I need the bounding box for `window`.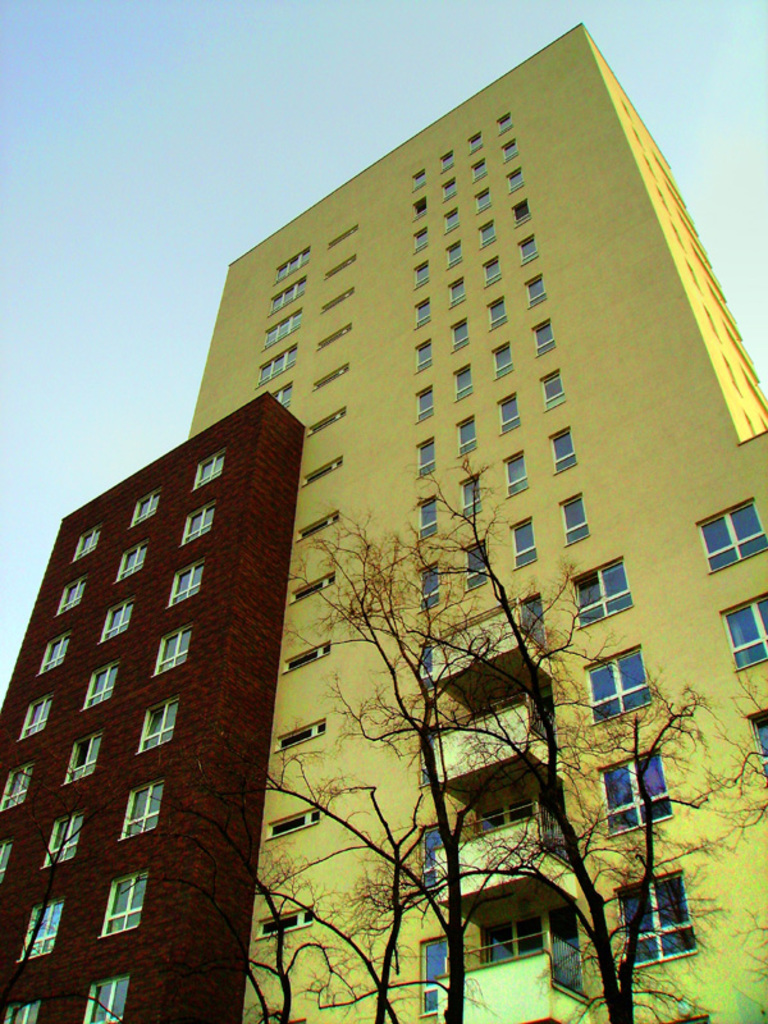
Here it is: [475,157,484,180].
